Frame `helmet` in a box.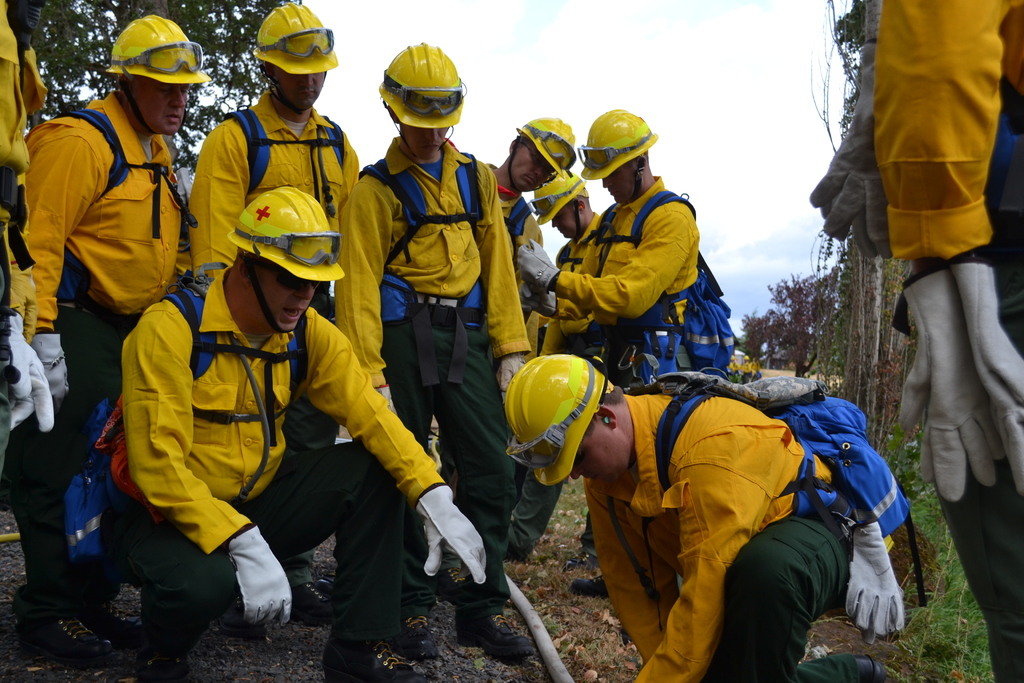
(x1=252, y1=4, x2=336, y2=117).
